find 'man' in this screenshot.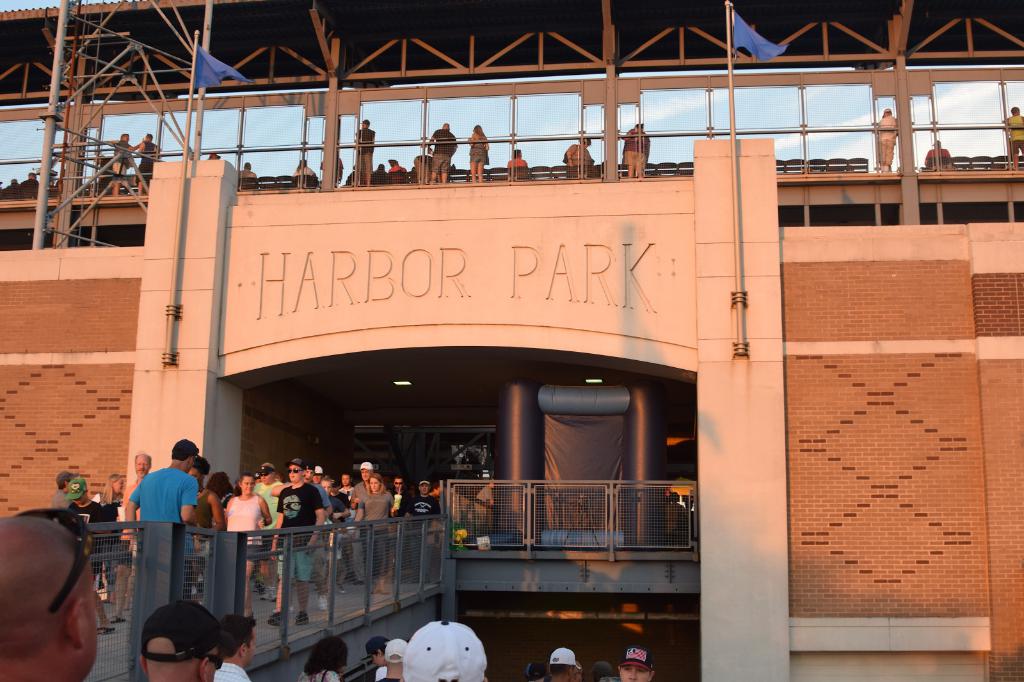
The bounding box for 'man' is [left=103, top=453, right=158, bottom=613].
